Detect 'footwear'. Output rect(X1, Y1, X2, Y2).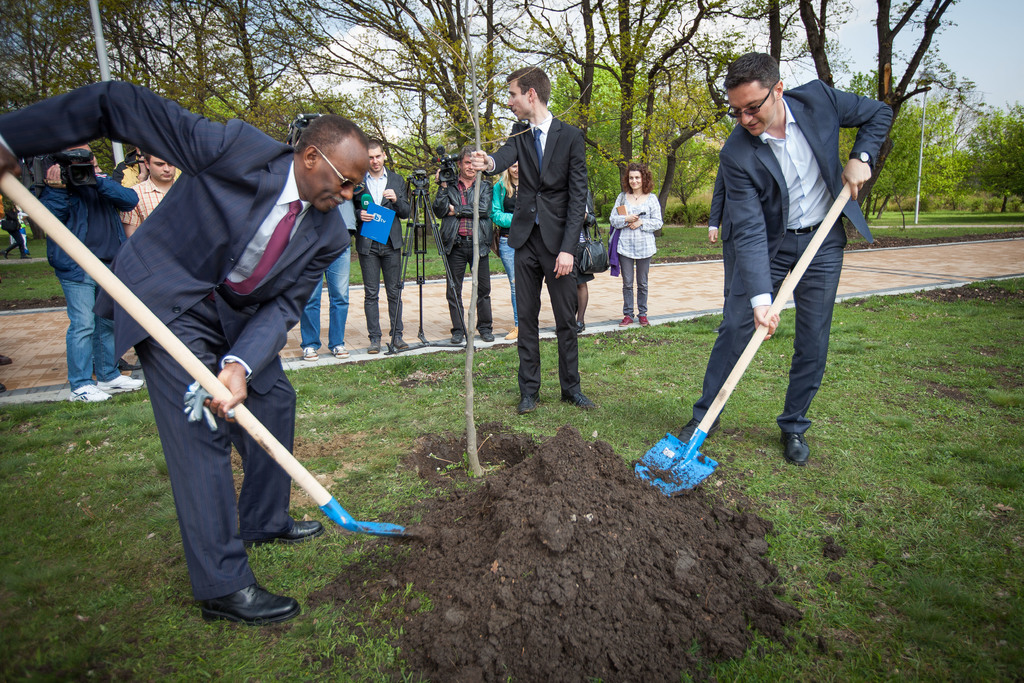
rect(681, 420, 723, 444).
